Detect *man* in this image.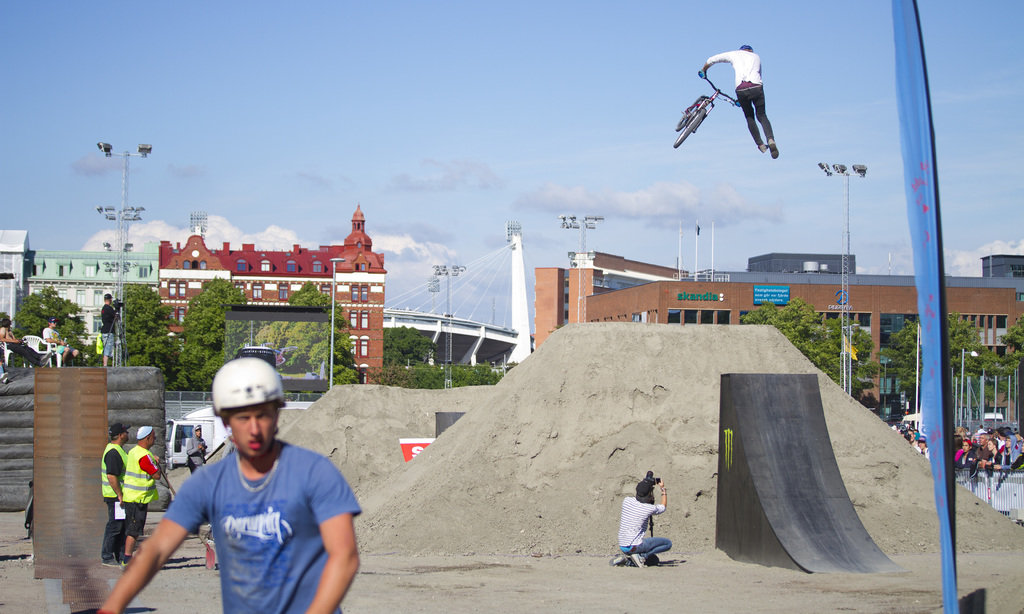
Detection: 979/424/986/431.
